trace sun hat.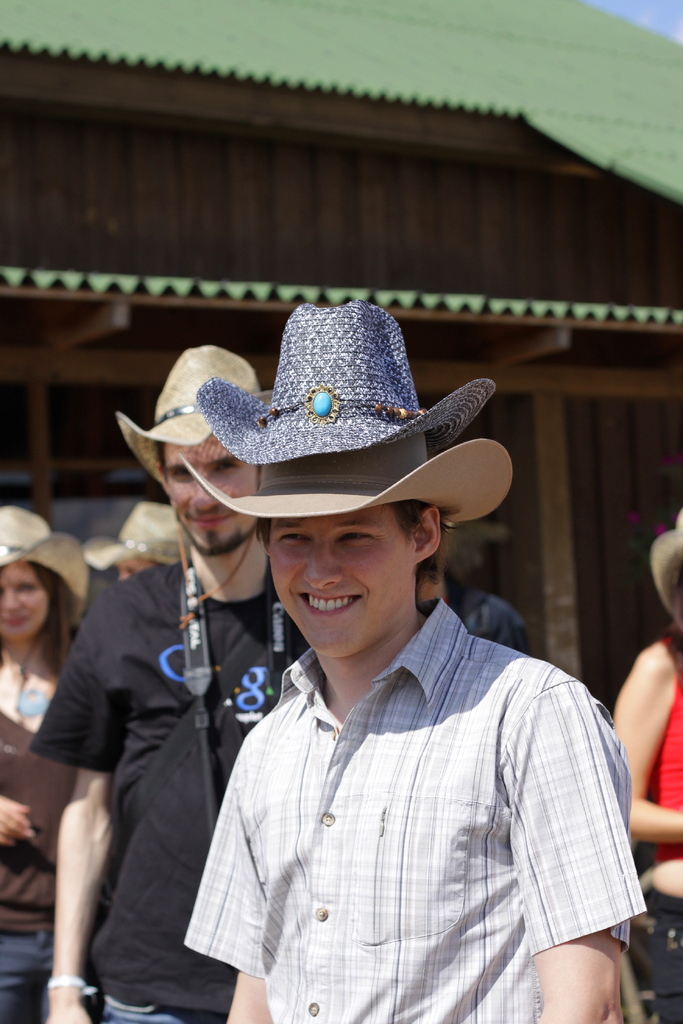
Traced to detection(81, 500, 179, 573).
